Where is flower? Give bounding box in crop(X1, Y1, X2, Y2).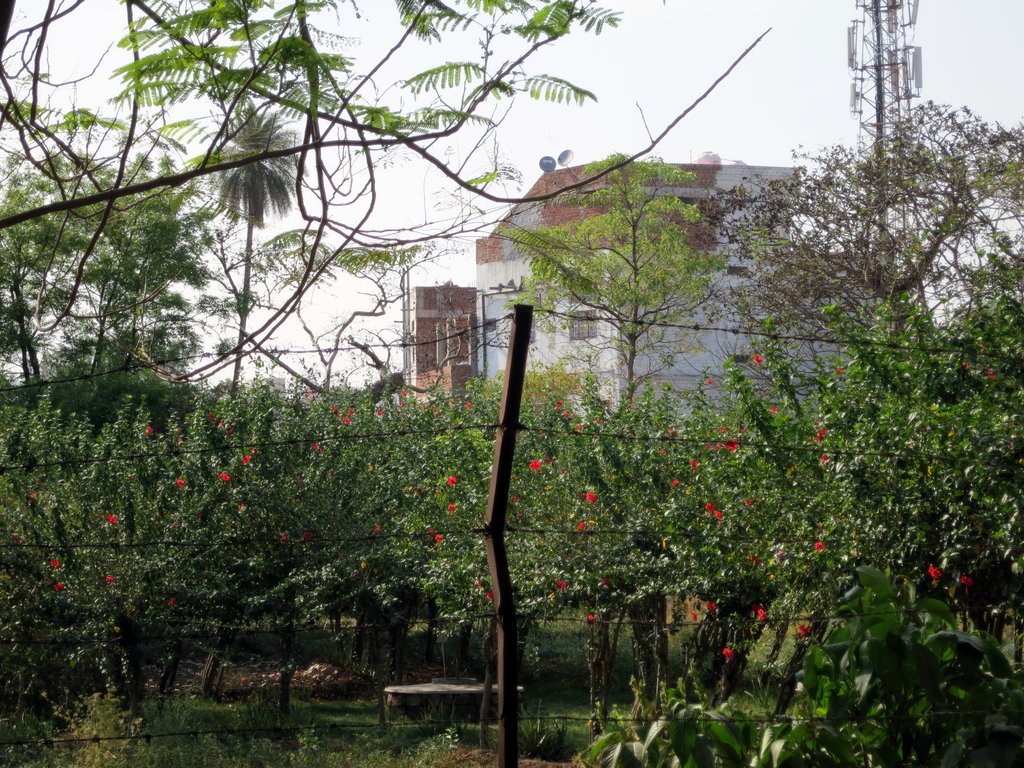
crop(740, 427, 751, 433).
